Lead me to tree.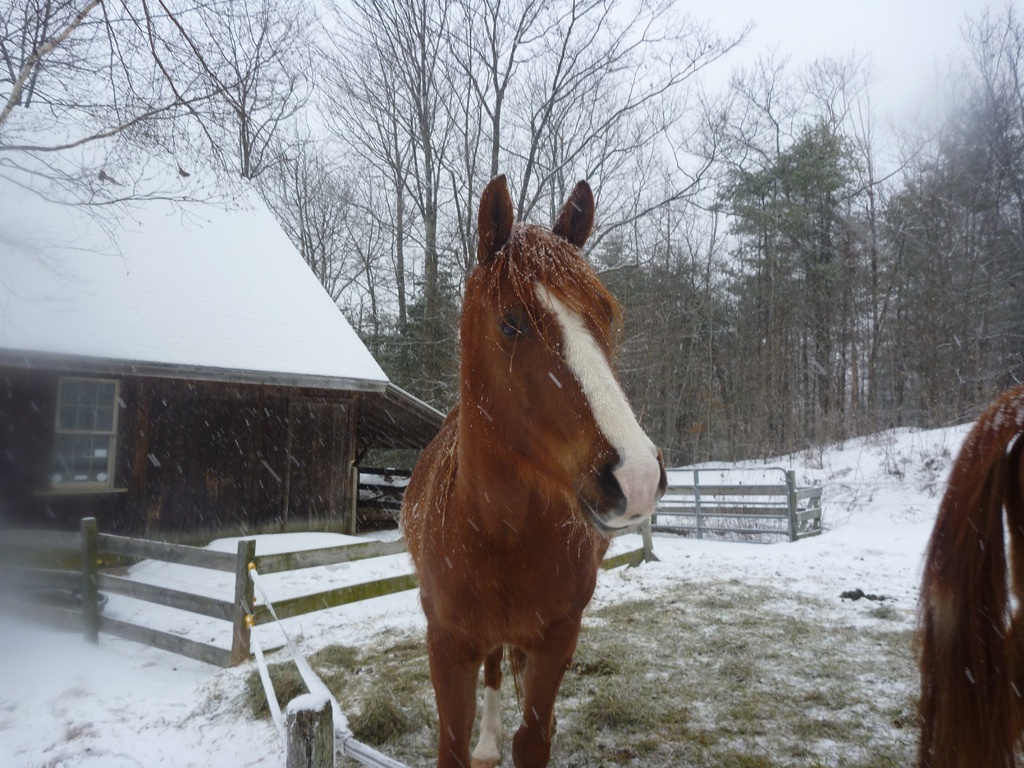
Lead to select_region(620, 29, 890, 459).
